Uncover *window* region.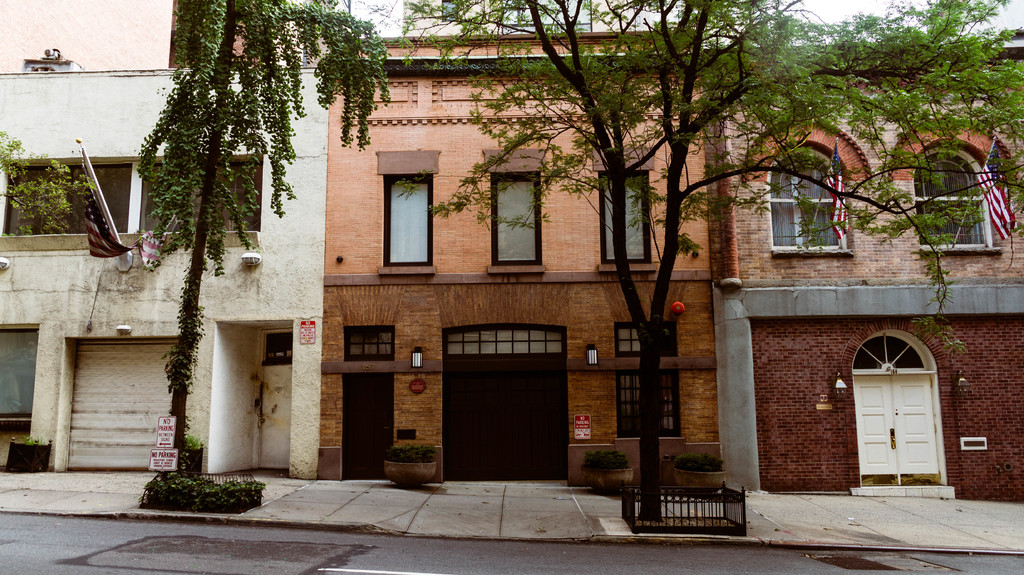
Uncovered: pyautogui.locateOnScreen(590, 145, 657, 273).
